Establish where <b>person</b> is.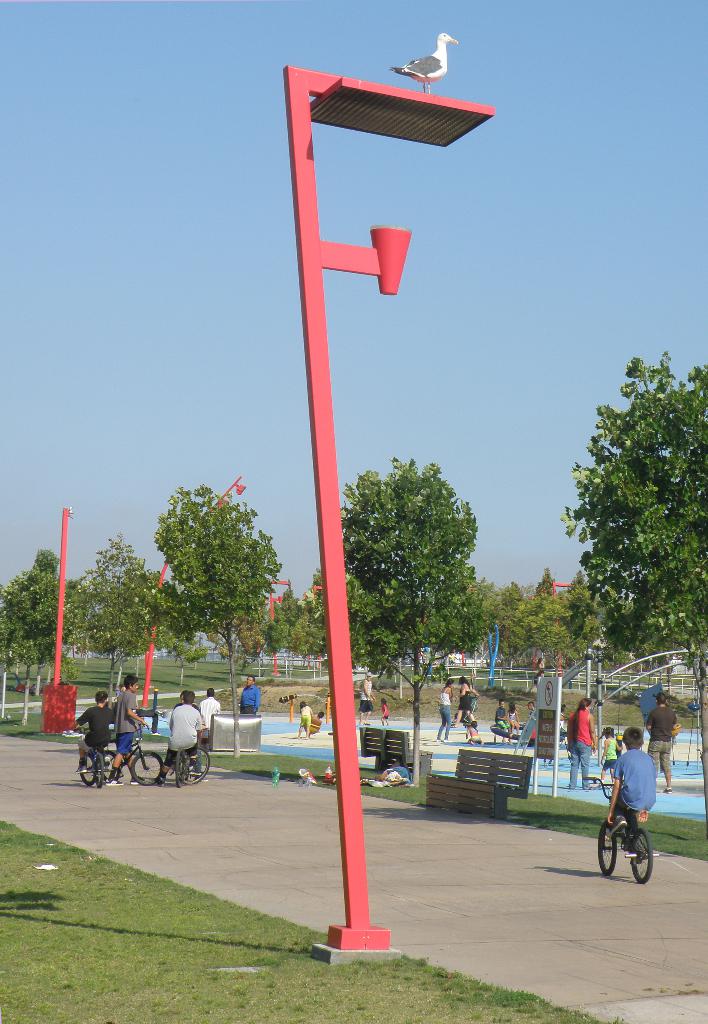
Established at bbox=(113, 672, 147, 790).
